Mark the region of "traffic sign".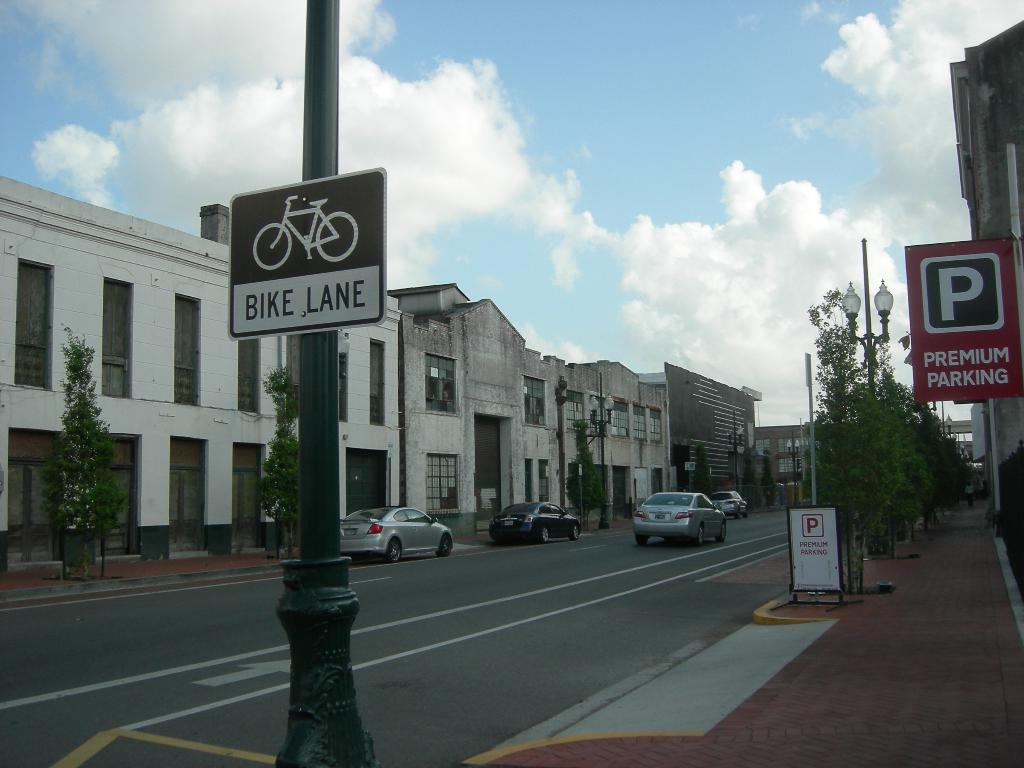
Region: rect(903, 238, 1020, 406).
